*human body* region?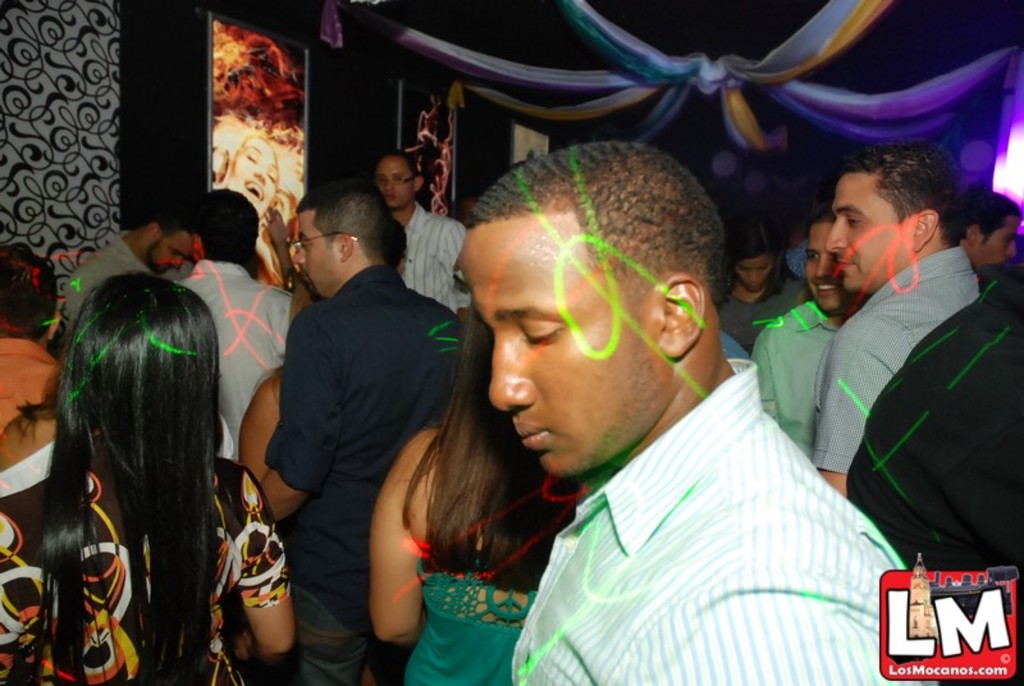
[371, 151, 462, 315]
